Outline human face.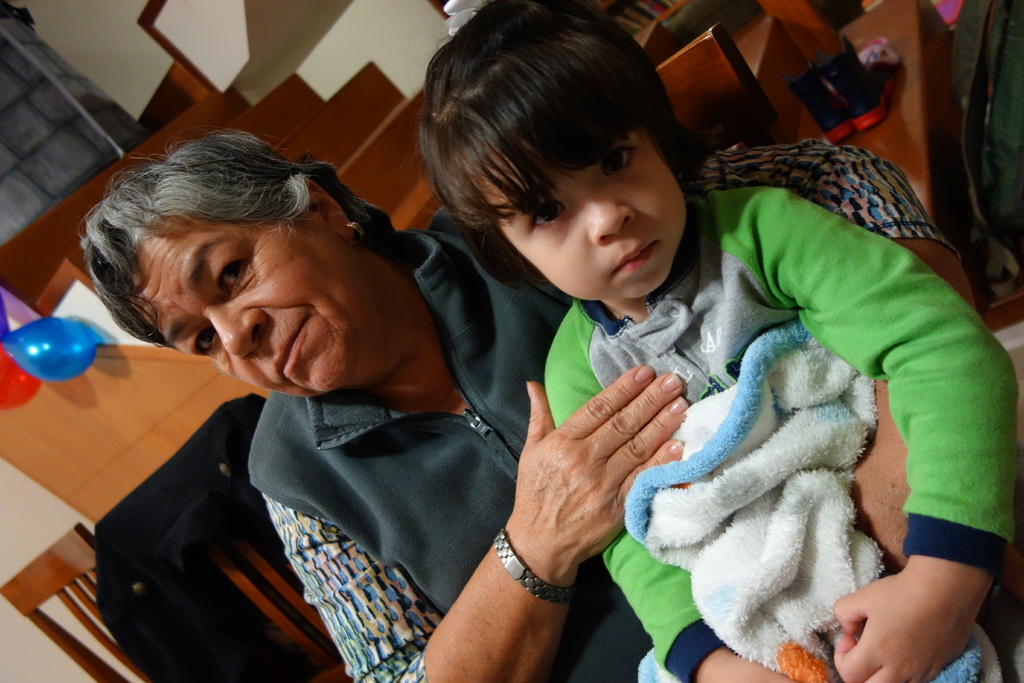
Outline: [484,147,685,298].
